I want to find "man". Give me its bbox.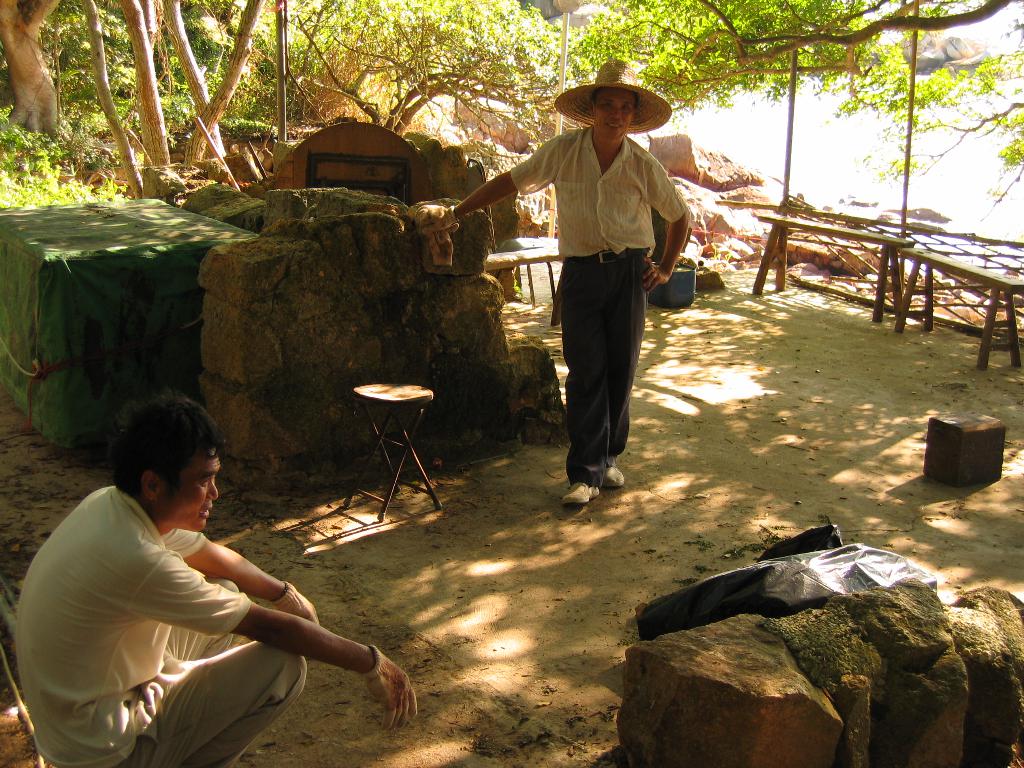
BBox(440, 57, 694, 508).
